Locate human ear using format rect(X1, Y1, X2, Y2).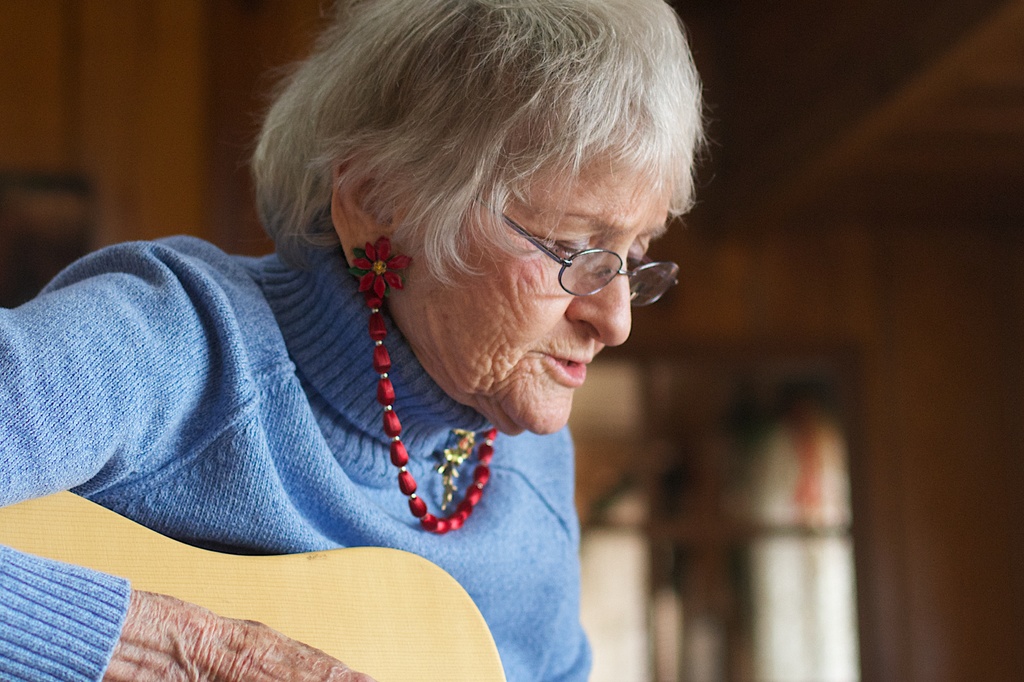
rect(330, 142, 396, 268).
